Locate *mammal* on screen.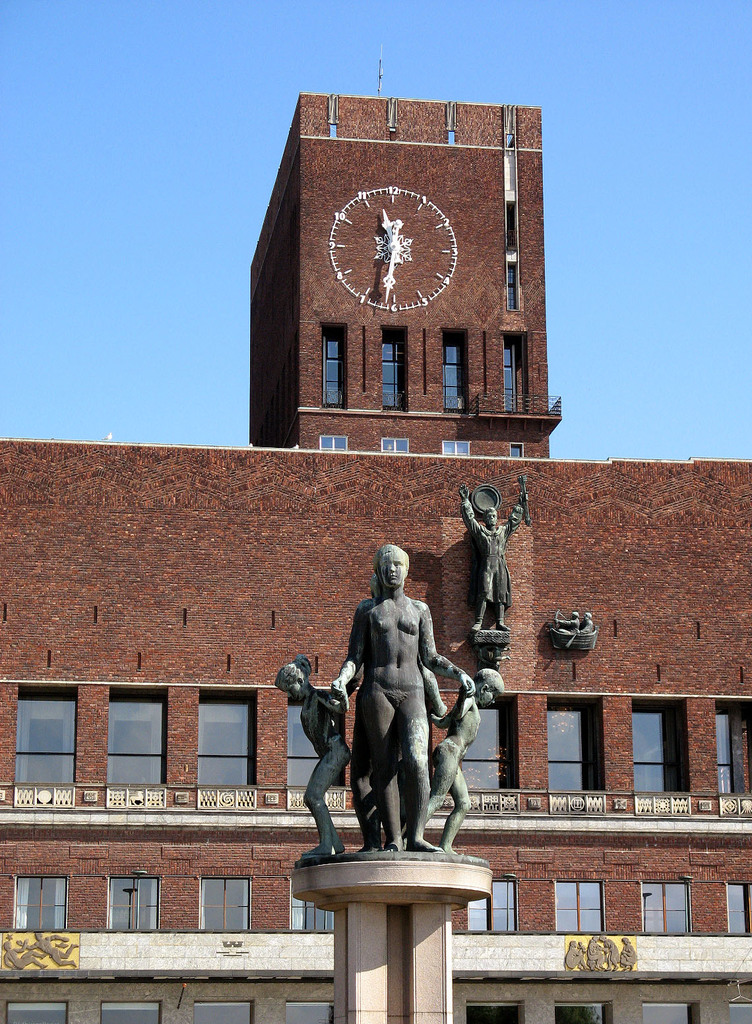
On screen at 3 940 48 968.
